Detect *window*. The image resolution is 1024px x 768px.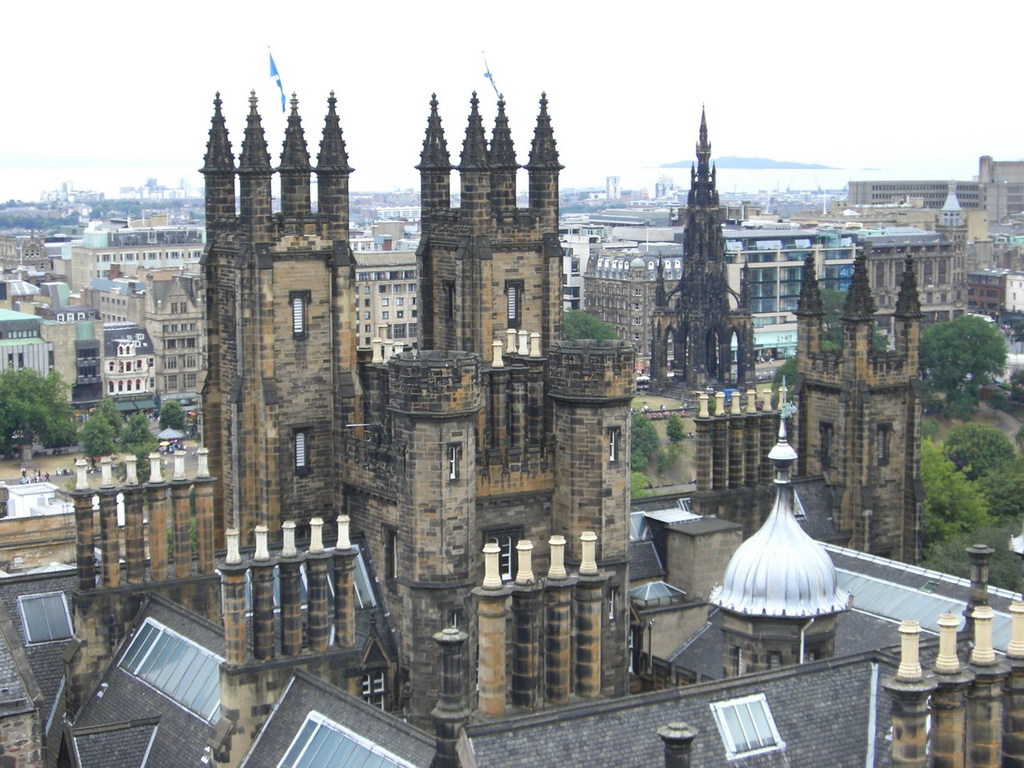
7,352,19,368.
